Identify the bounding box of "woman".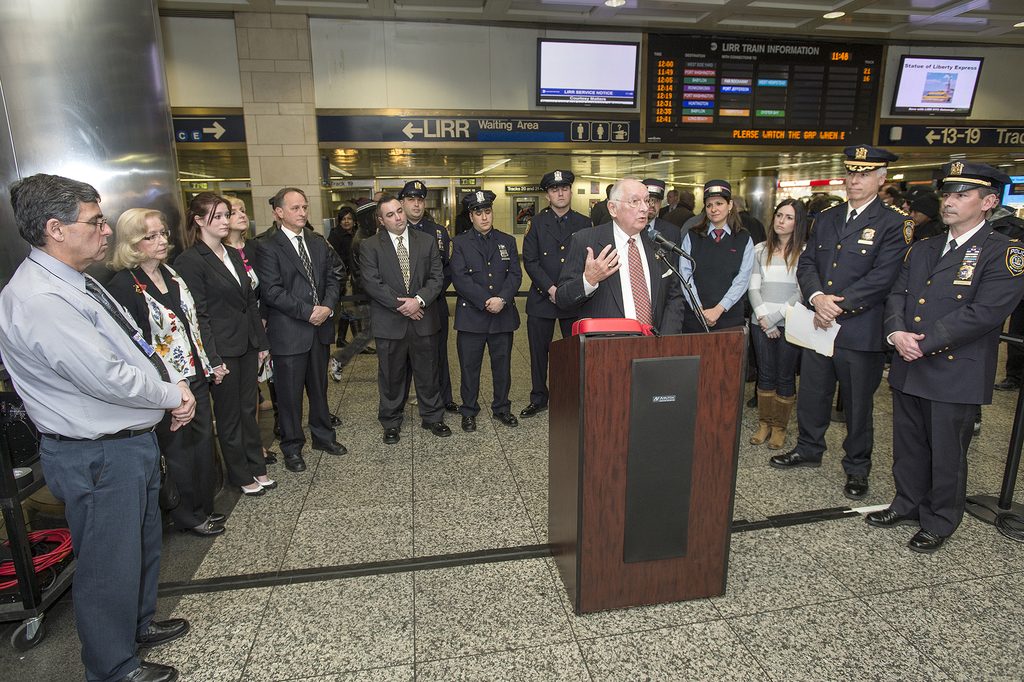
<region>674, 177, 755, 335</region>.
